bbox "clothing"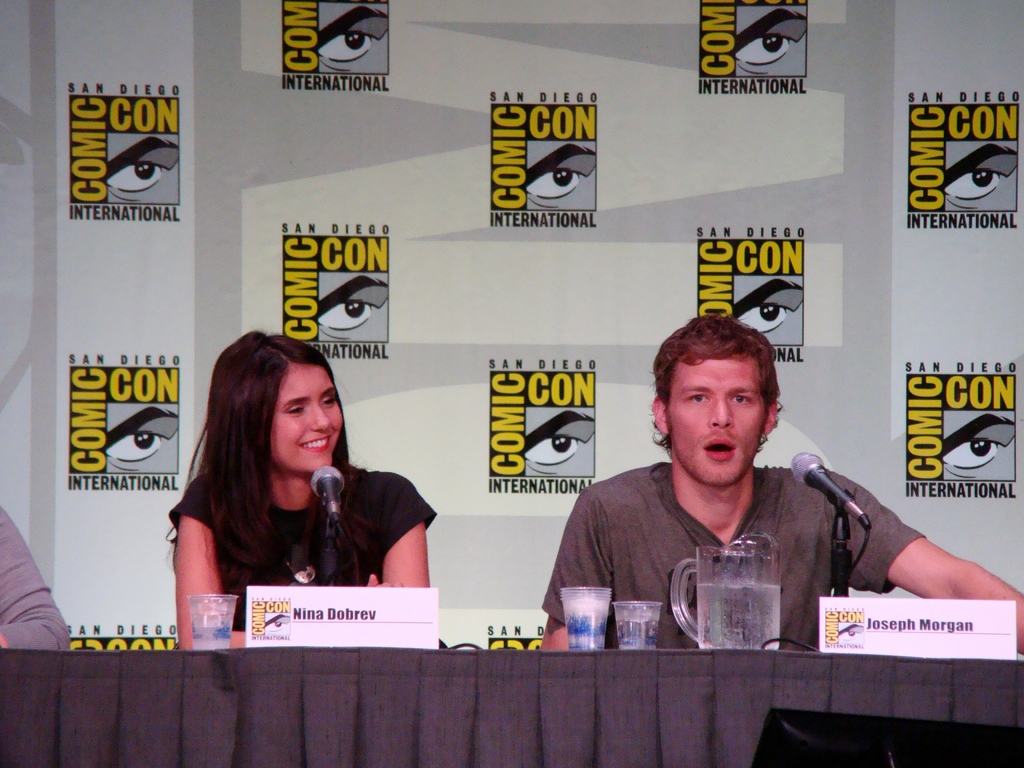
pyautogui.locateOnScreen(138, 433, 437, 619)
